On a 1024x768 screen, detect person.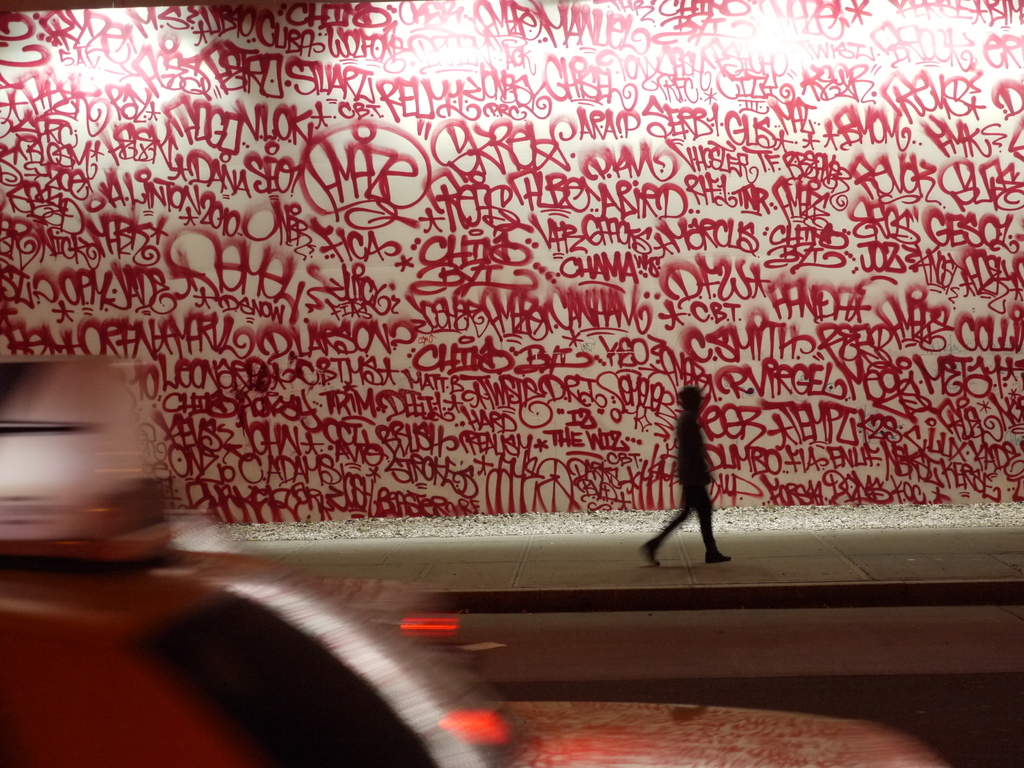
select_region(636, 383, 731, 570).
